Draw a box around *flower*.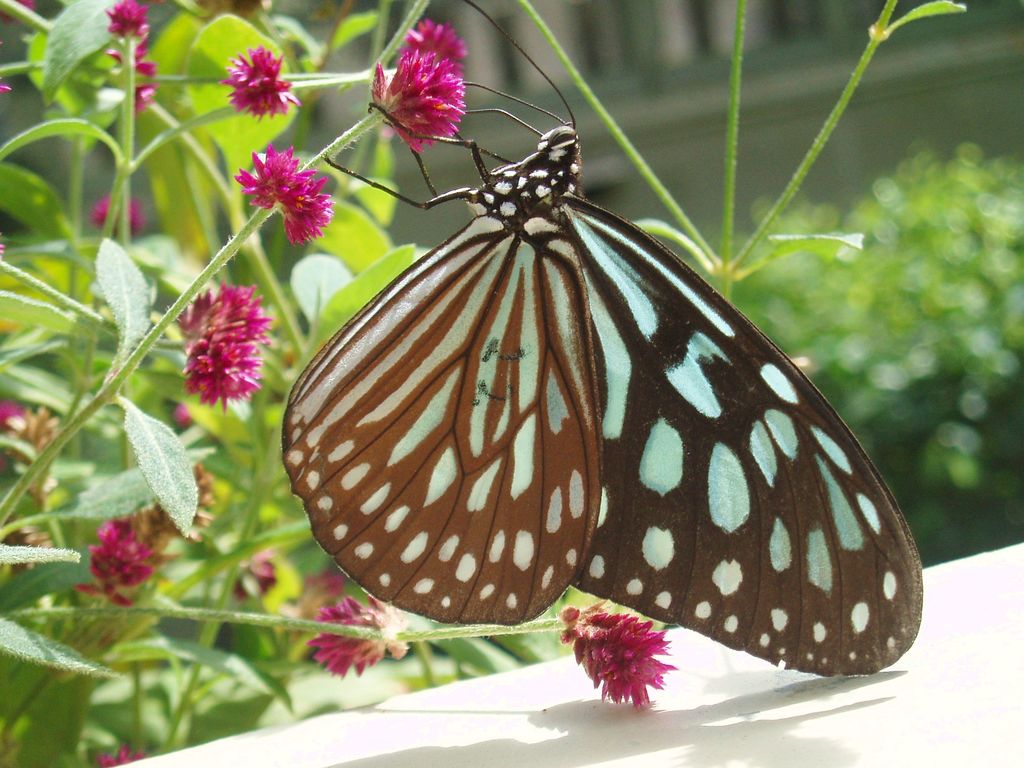
bbox=[91, 744, 147, 767].
